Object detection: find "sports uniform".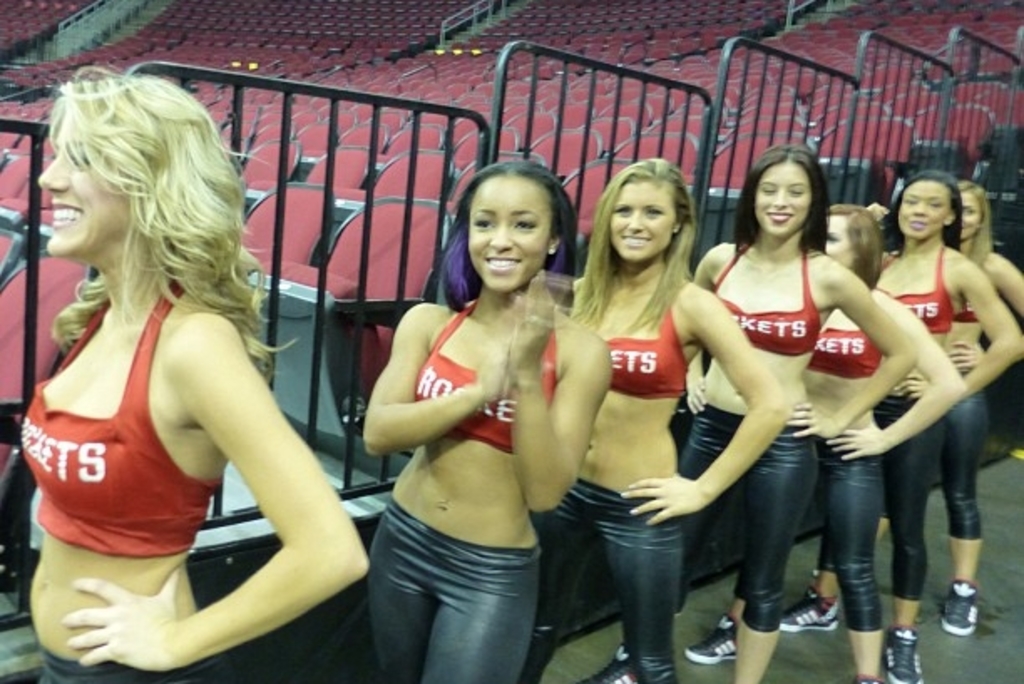
<bbox>813, 423, 883, 629</bbox>.
